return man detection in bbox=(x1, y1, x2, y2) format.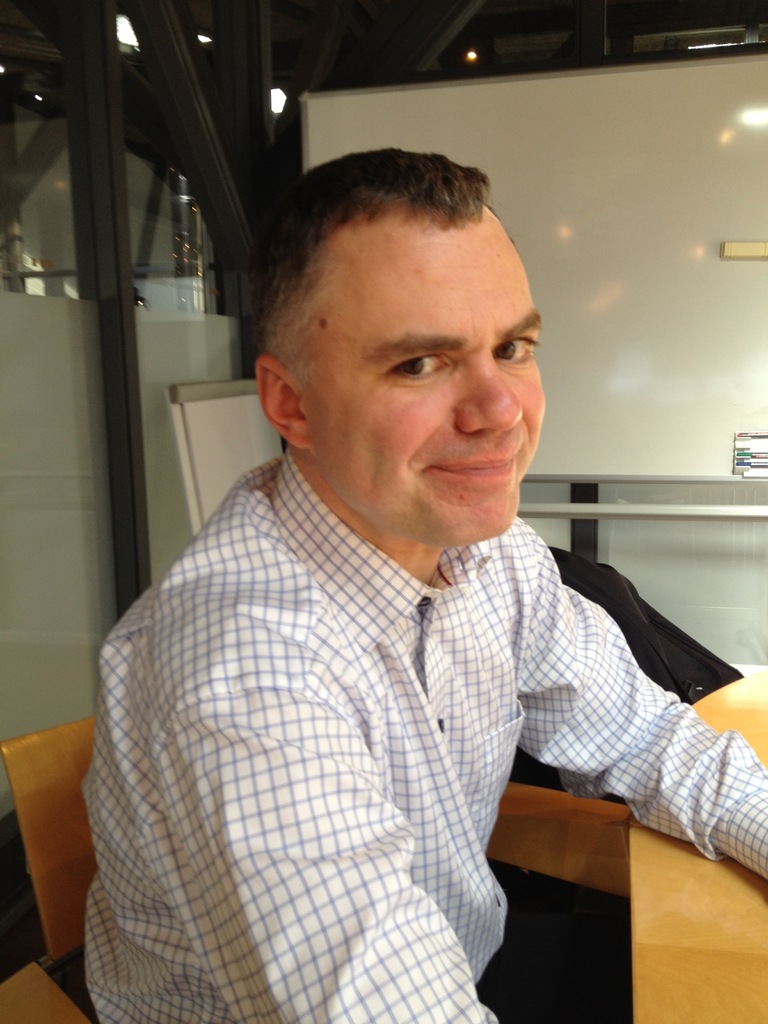
bbox=(93, 97, 730, 974).
